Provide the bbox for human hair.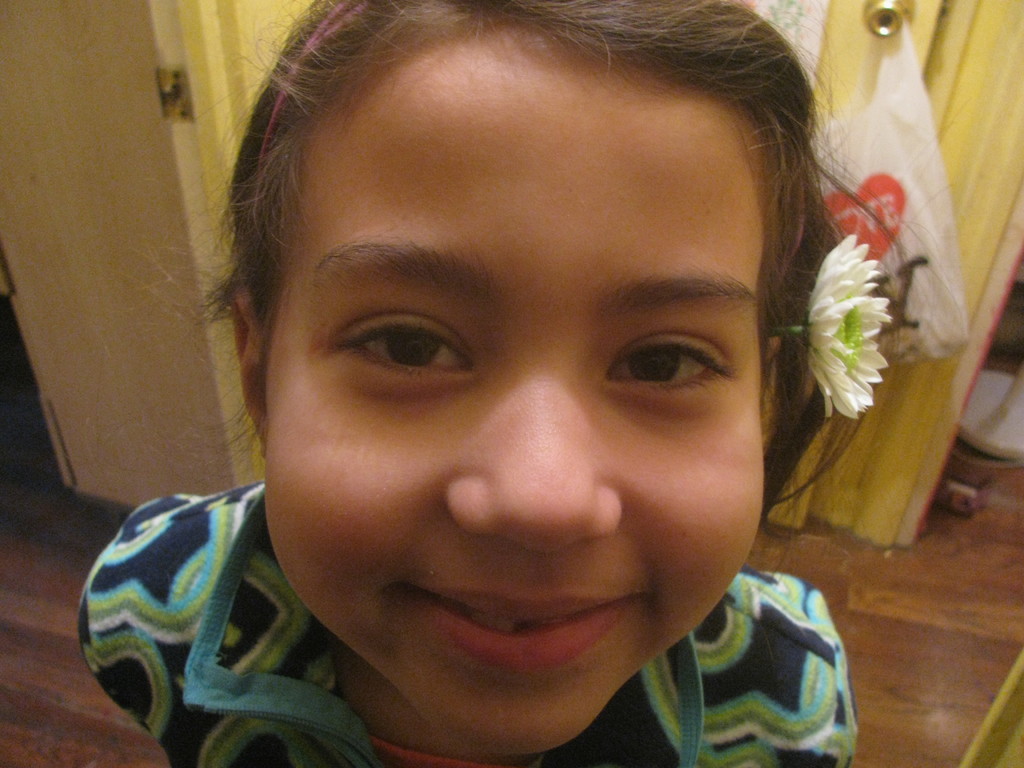
<box>122,0,870,627</box>.
